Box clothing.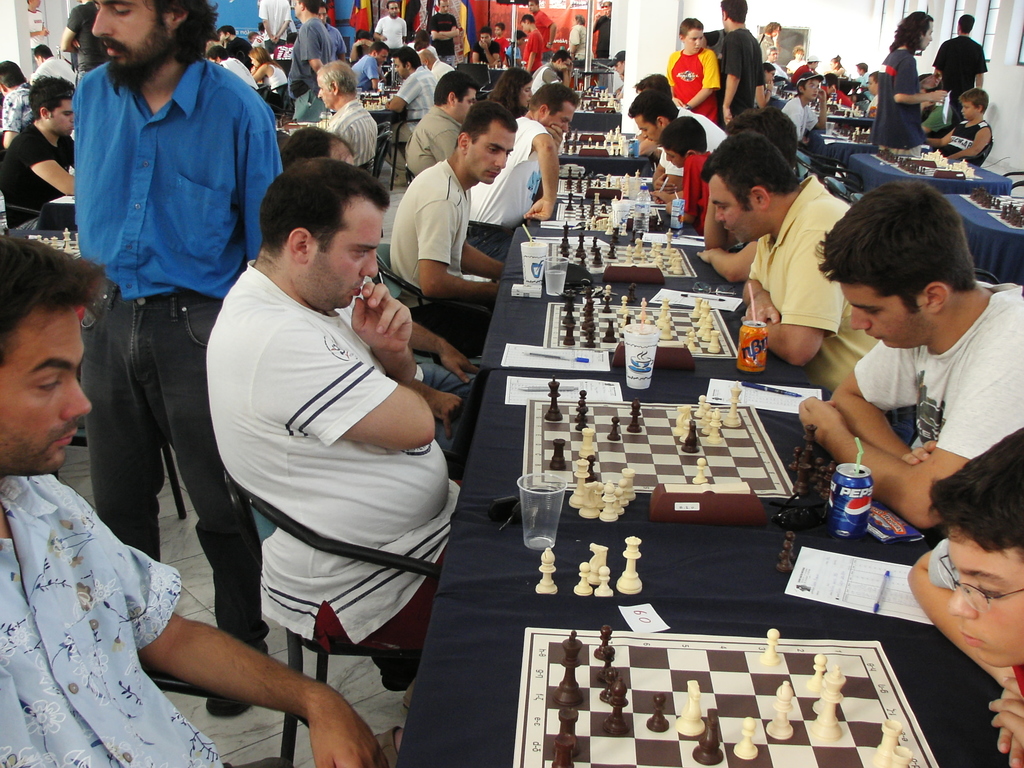
select_region(872, 47, 931, 157).
